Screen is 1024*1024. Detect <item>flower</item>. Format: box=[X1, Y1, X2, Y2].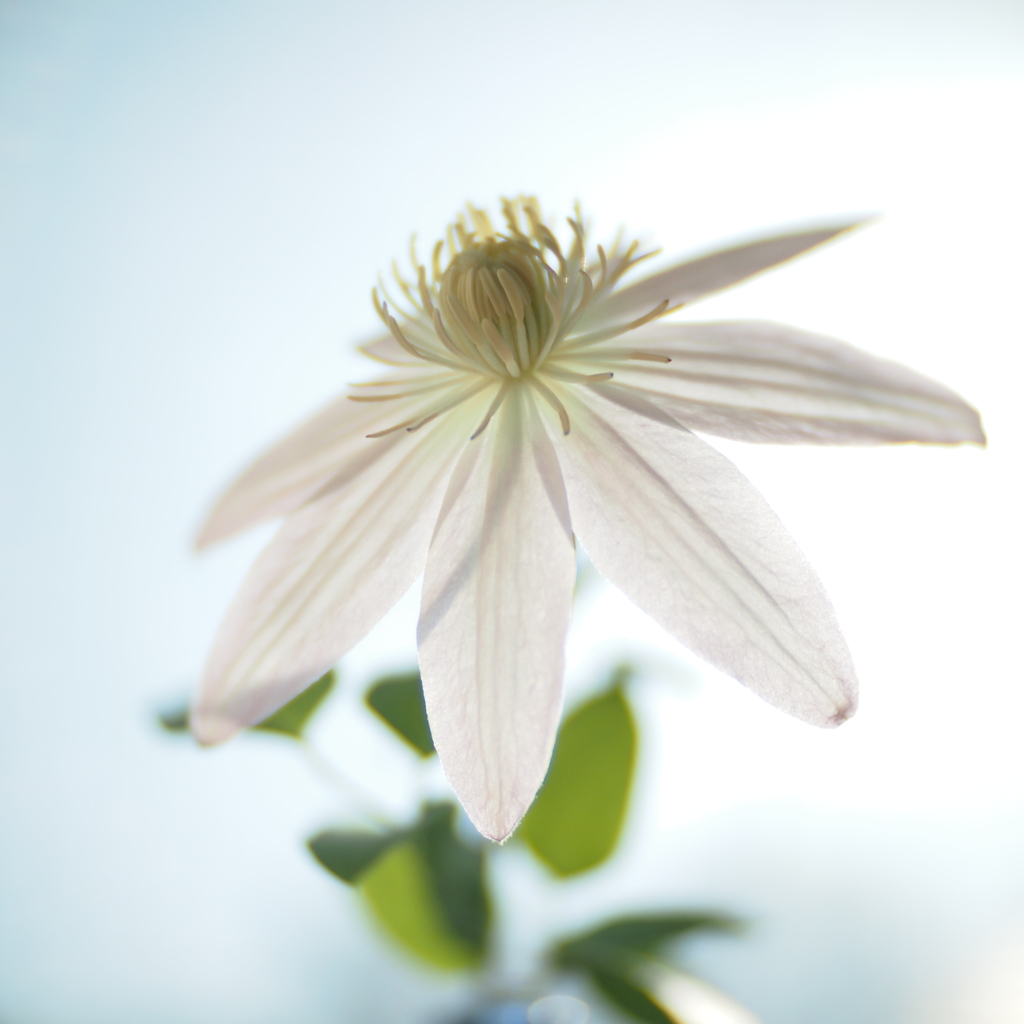
box=[190, 187, 991, 846].
